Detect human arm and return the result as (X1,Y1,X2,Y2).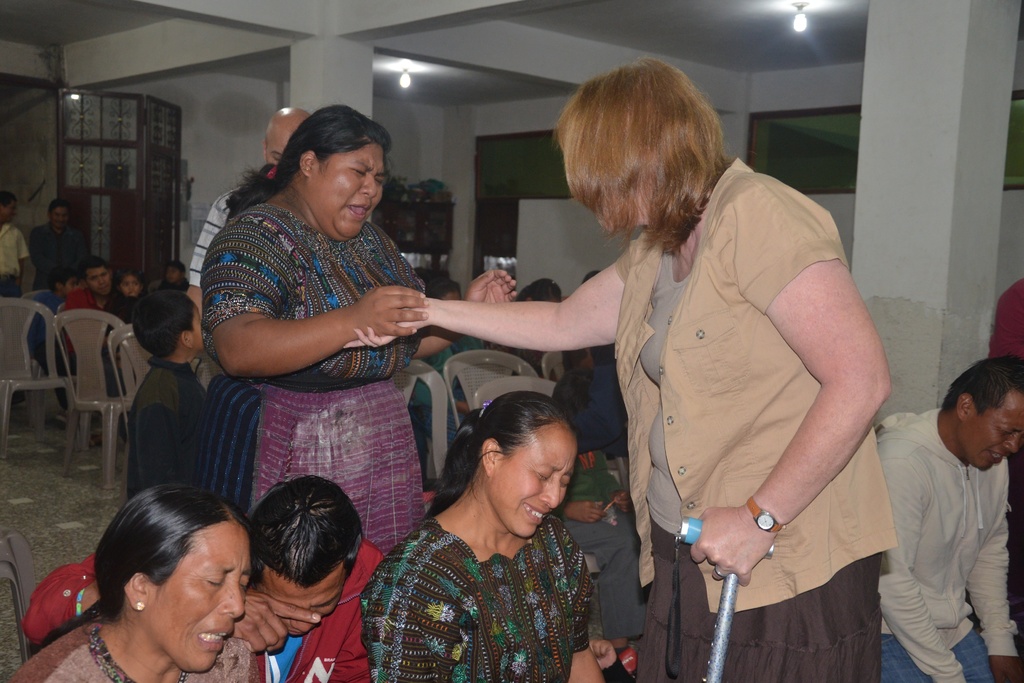
(586,639,636,682).
